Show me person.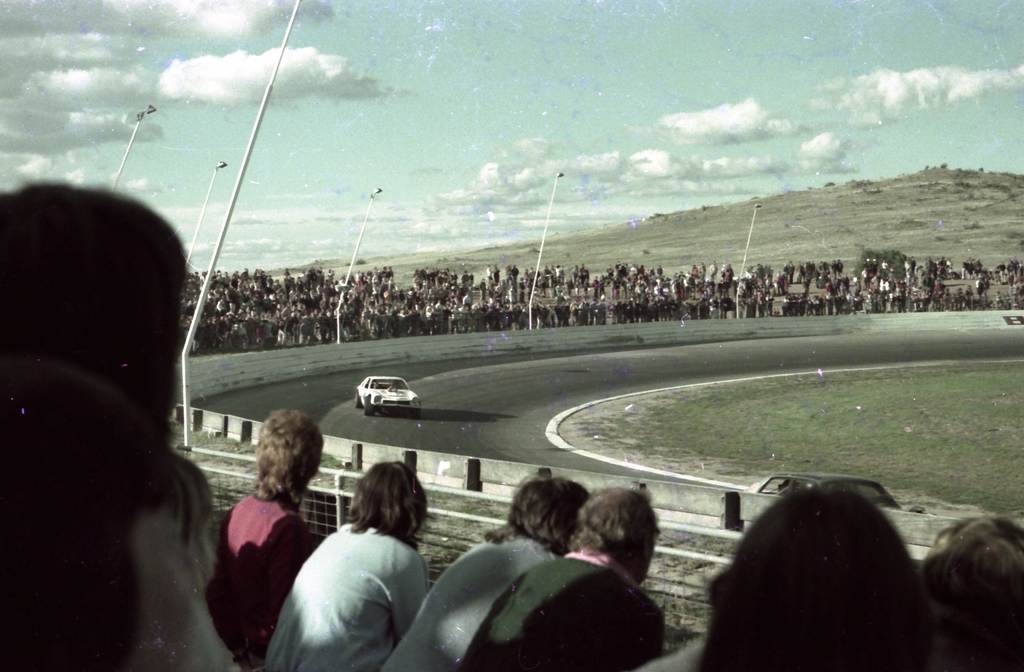
person is here: pyautogui.locateOnScreen(902, 516, 1023, 671).
